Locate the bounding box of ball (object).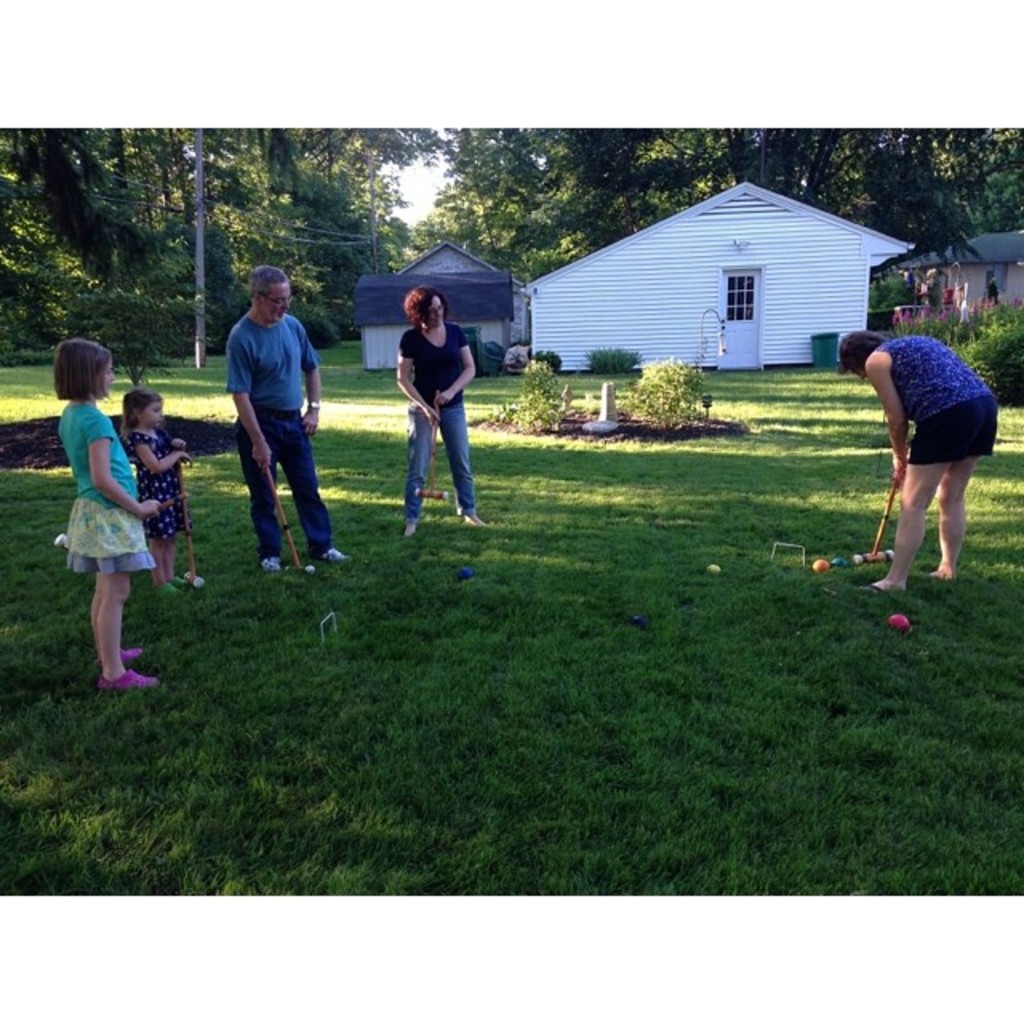
Bounding box: left=834, top=552, right=846, bottom=574.
